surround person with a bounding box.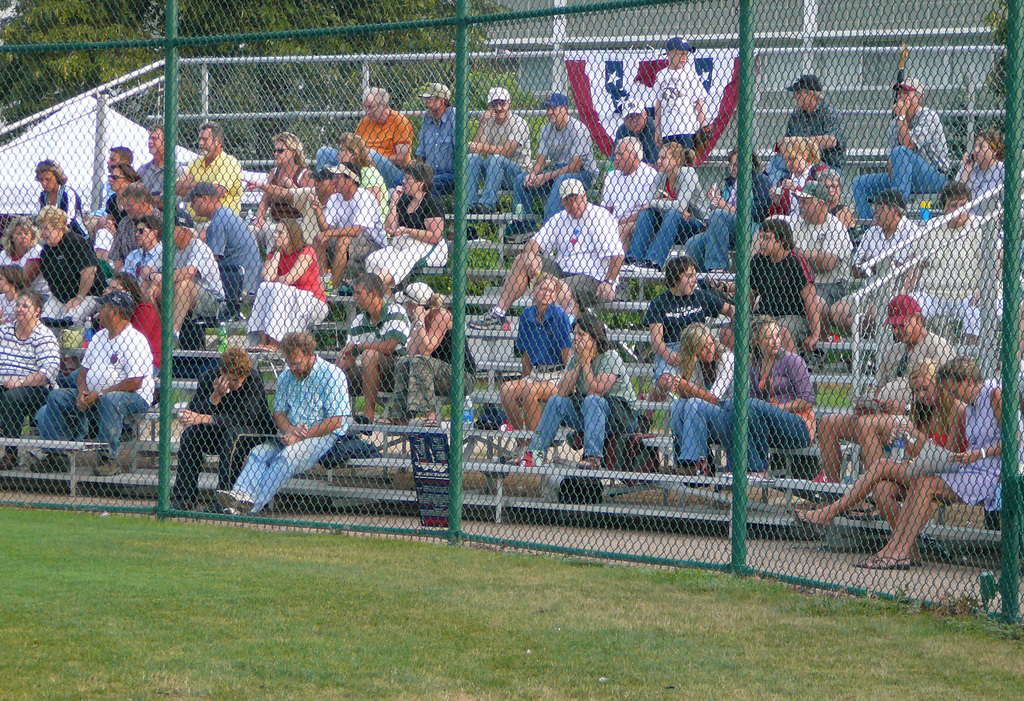
BBox(762, 131, 847, 227).
